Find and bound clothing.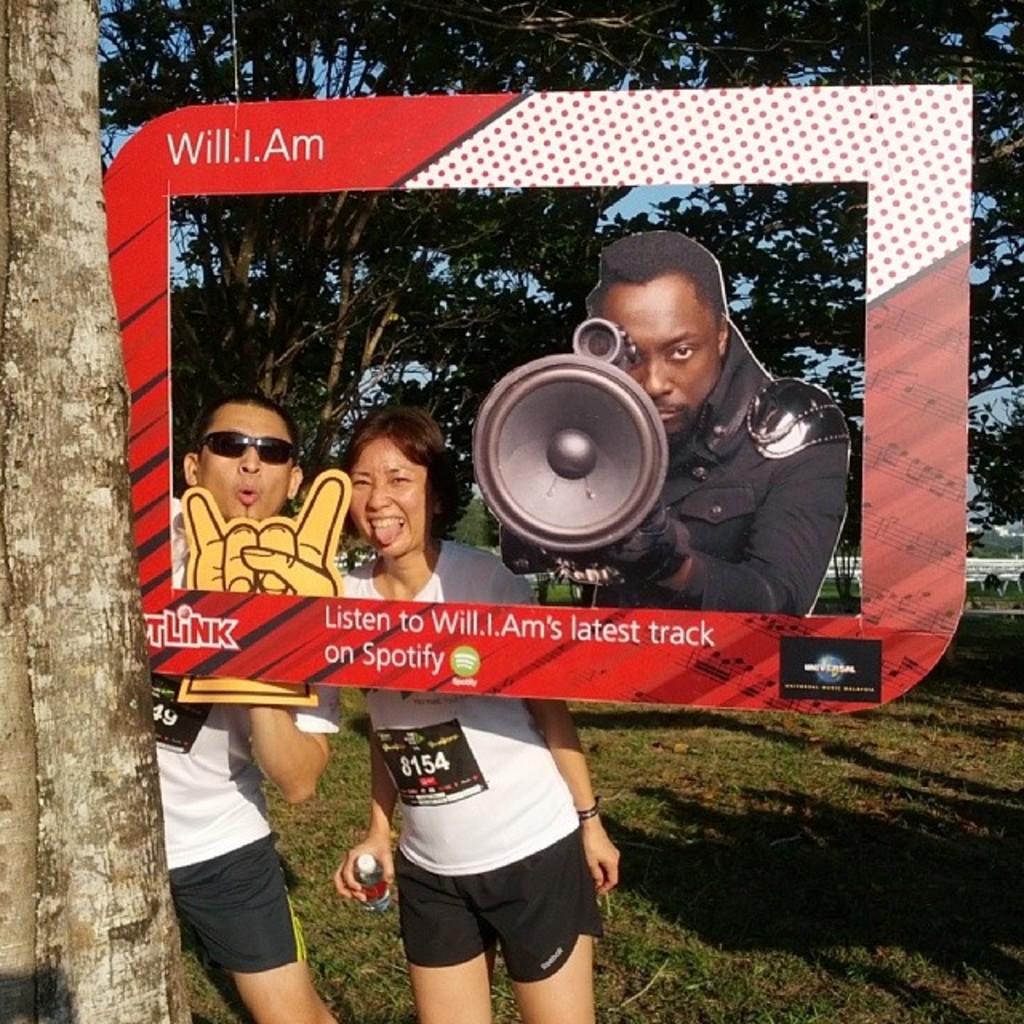
Bound: x1=150 y1=490 x2=339 y2=978.
